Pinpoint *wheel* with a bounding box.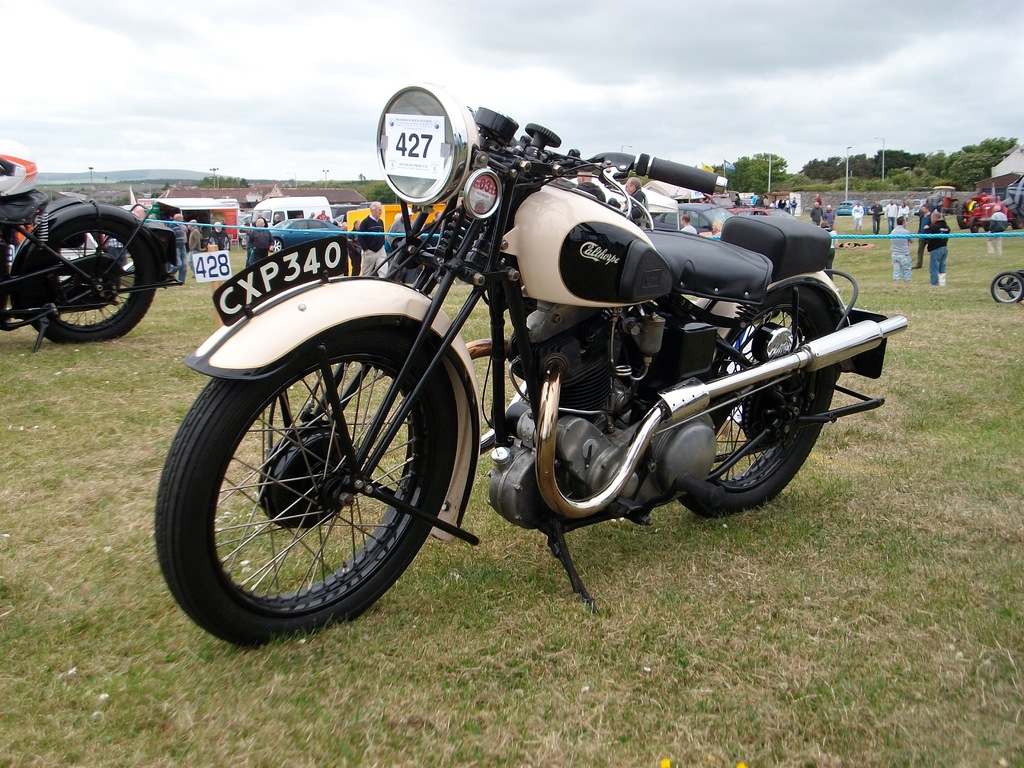
x1=676, y1=281, x2=840, y2=522.
